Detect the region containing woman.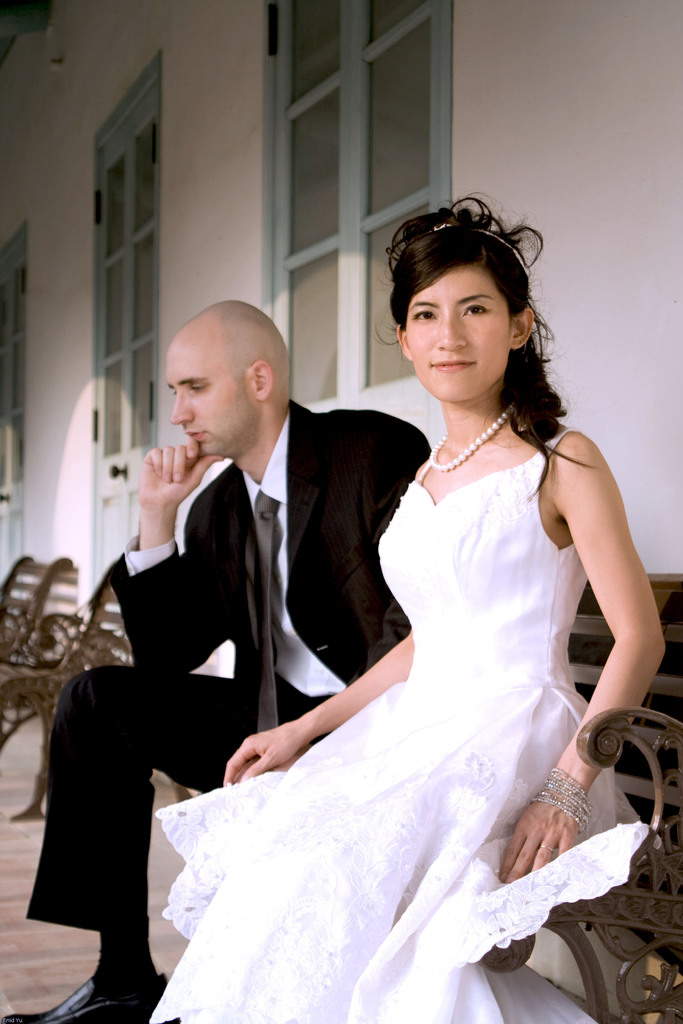
bbox=(178, 268, 671, 1016).
